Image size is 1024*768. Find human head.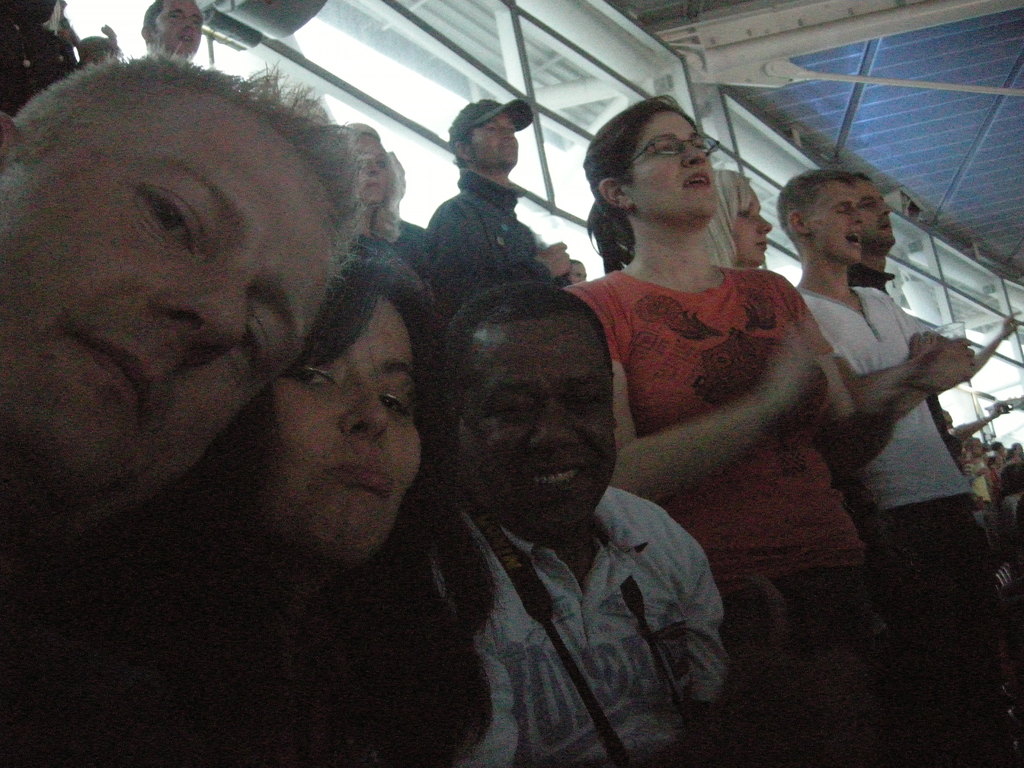
{"left": 353, "top": 125, "right": 406, "bottom": 212}.
